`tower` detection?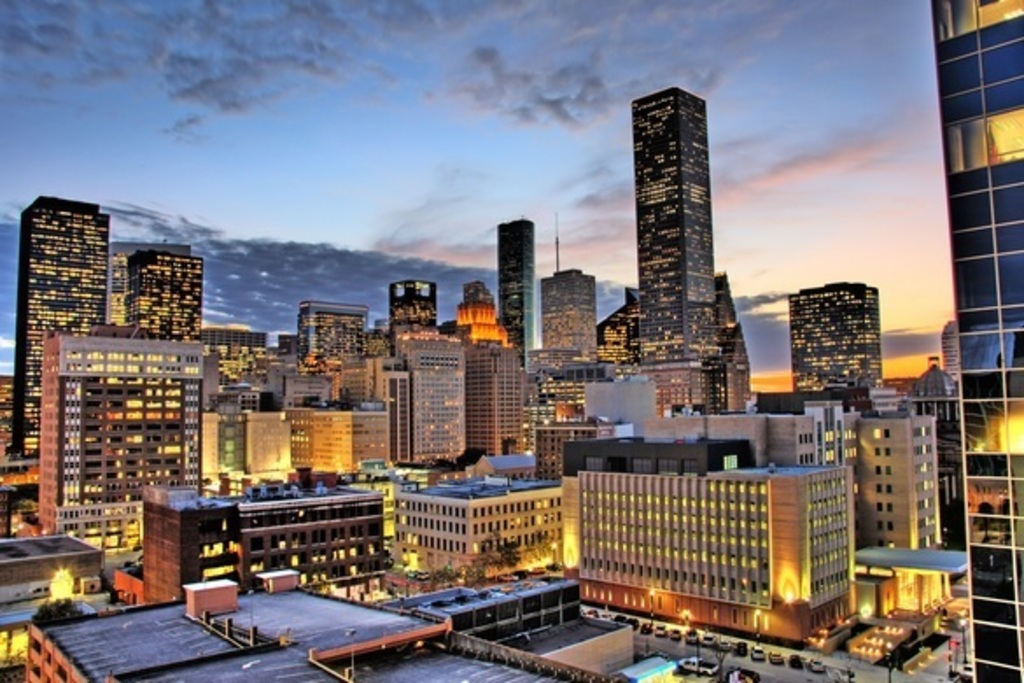
392 278 438 345
